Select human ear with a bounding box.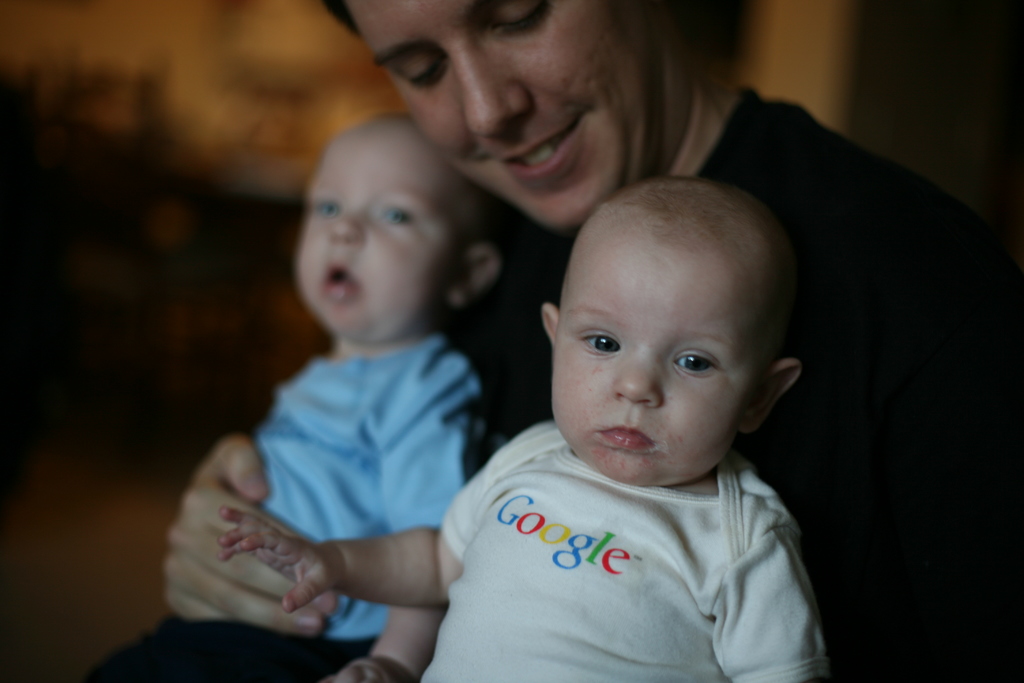
<box>441,240,499,306</box>.
